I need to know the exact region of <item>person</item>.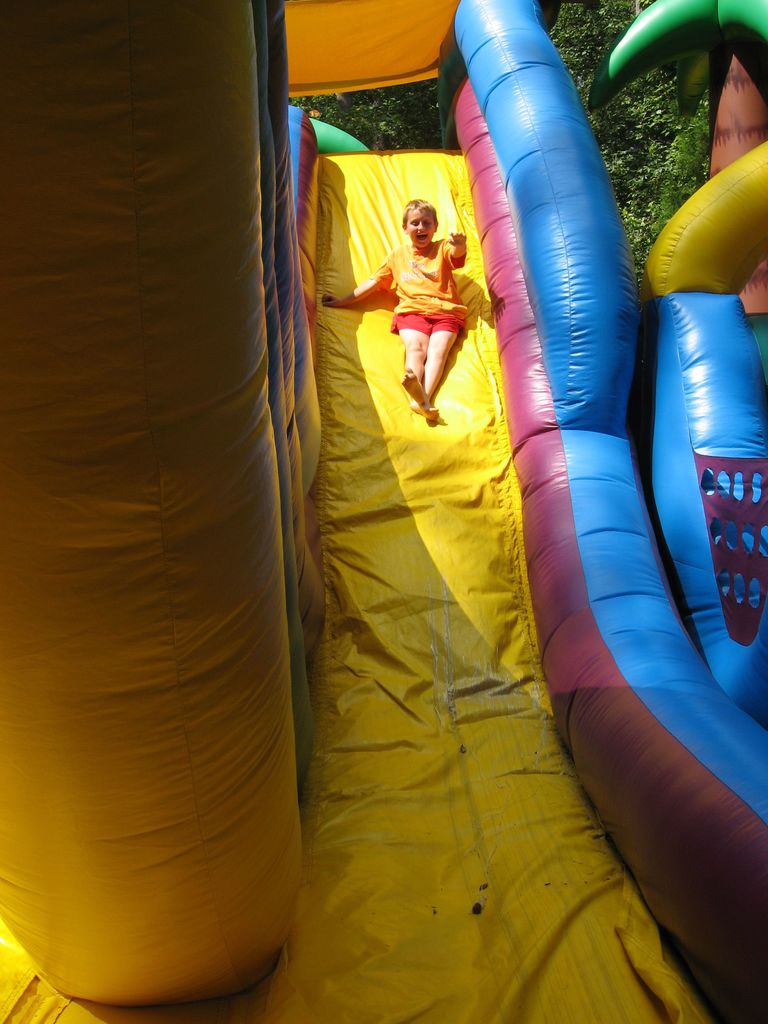
Region: <region>316, 196, 469, 422</region>.
